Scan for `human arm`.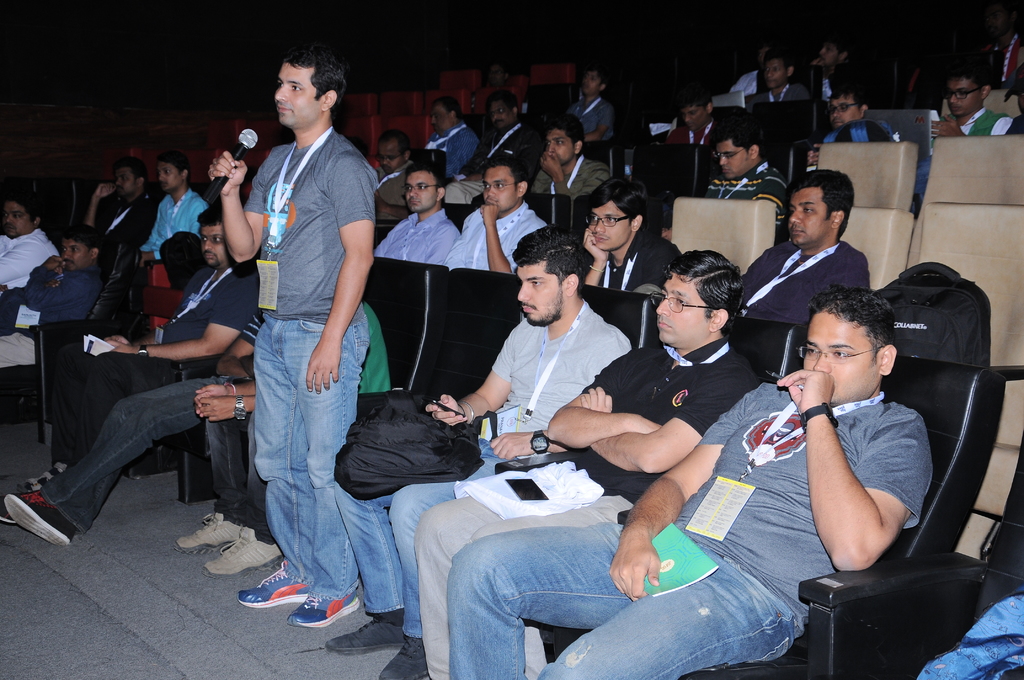
Scan result: <bbox>575, 102, 617, 143</bbox>.
